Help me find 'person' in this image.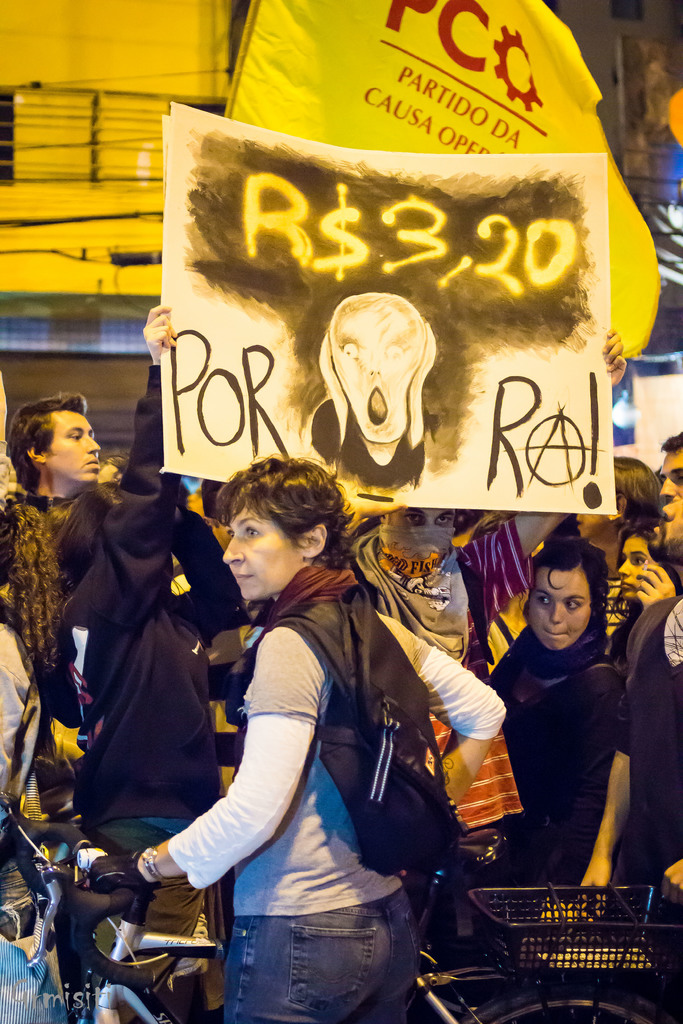
Found it: 438 531 617 916.
